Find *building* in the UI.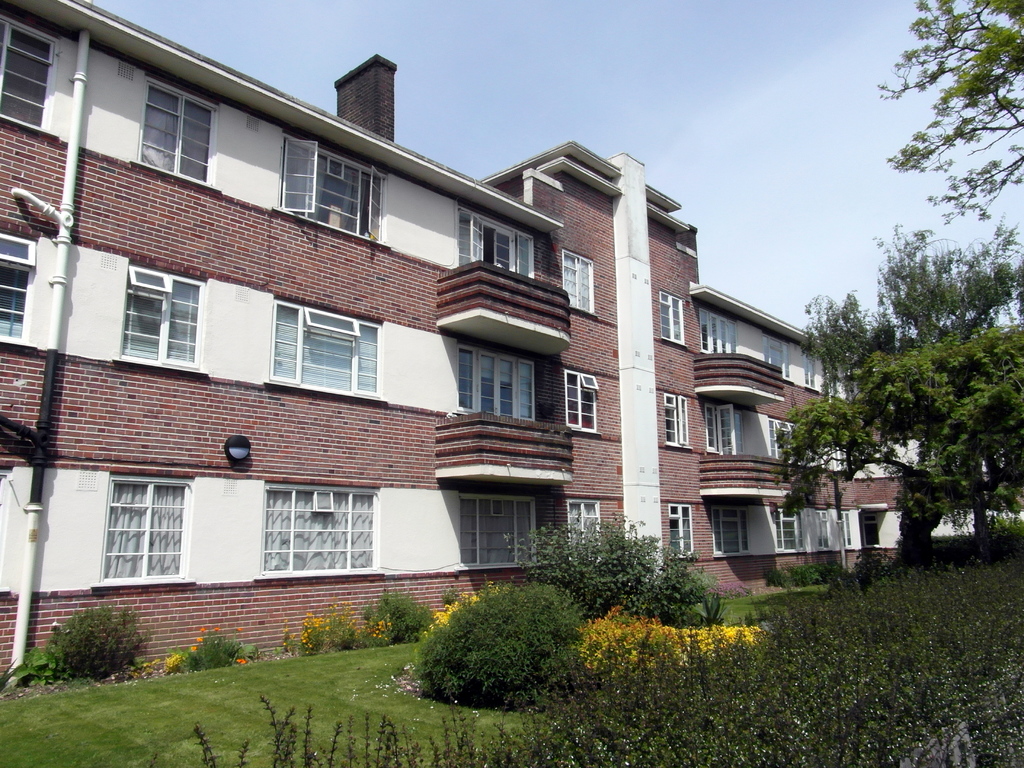
UI element at bbox=(0, 0, 976, 672).
